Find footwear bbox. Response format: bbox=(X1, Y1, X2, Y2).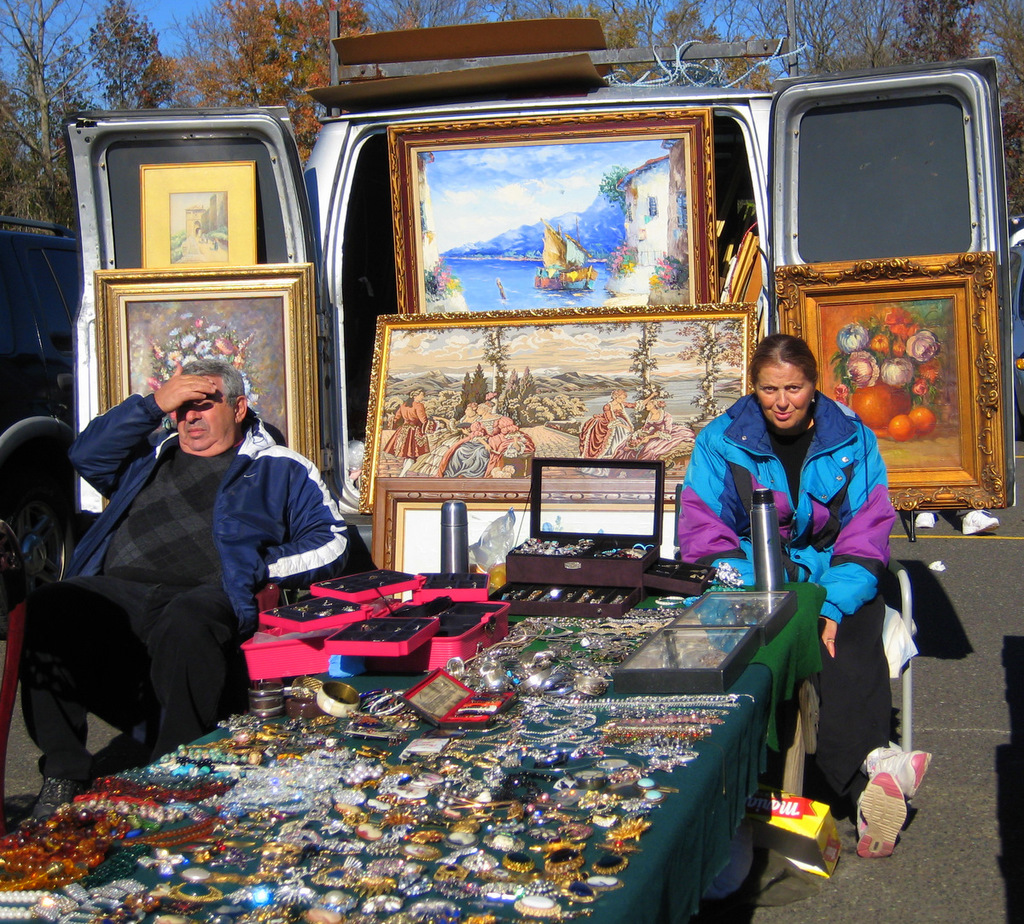
bbox=(861, 738, 930, 803).
